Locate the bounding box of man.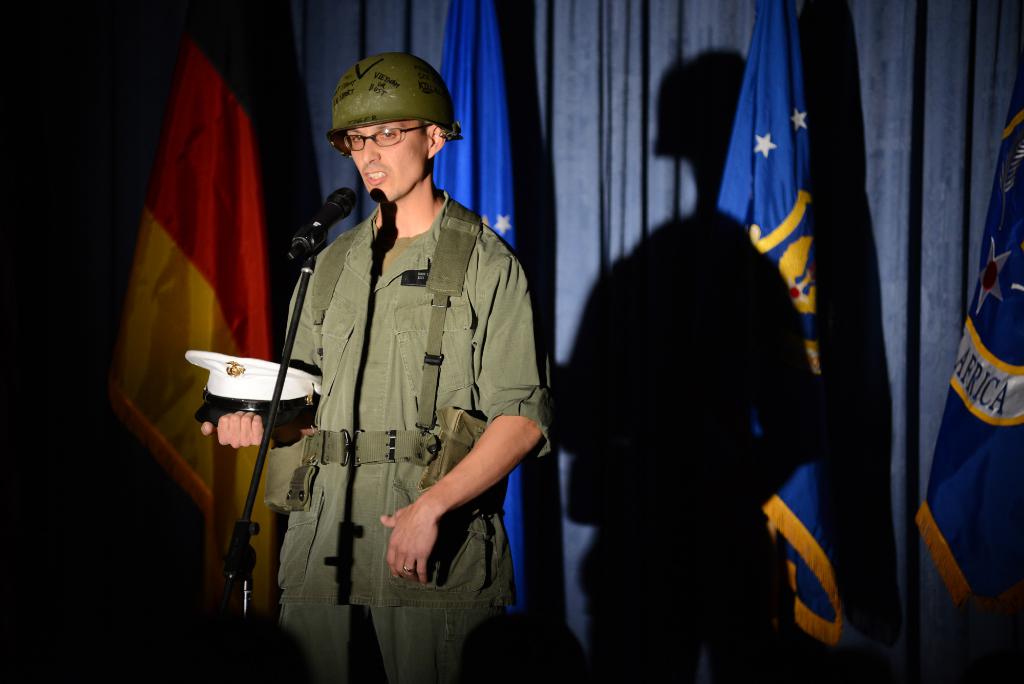
Bounding box: (x1=228, y1=44, x2=550, y2=674).
